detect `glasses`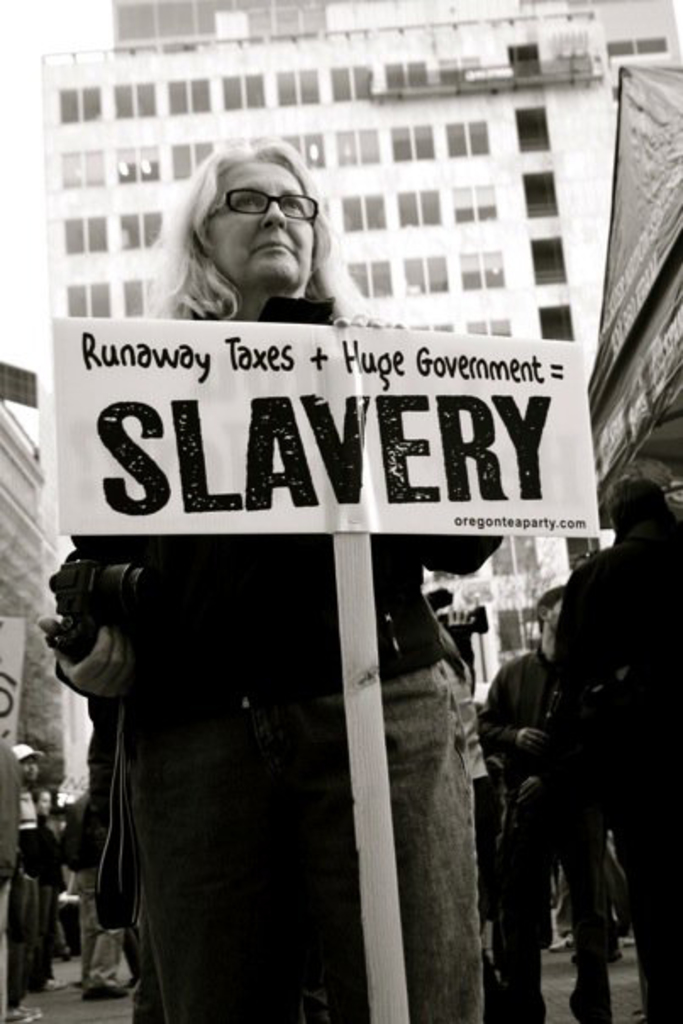
left=207, top=185, right=322, bottom=224
